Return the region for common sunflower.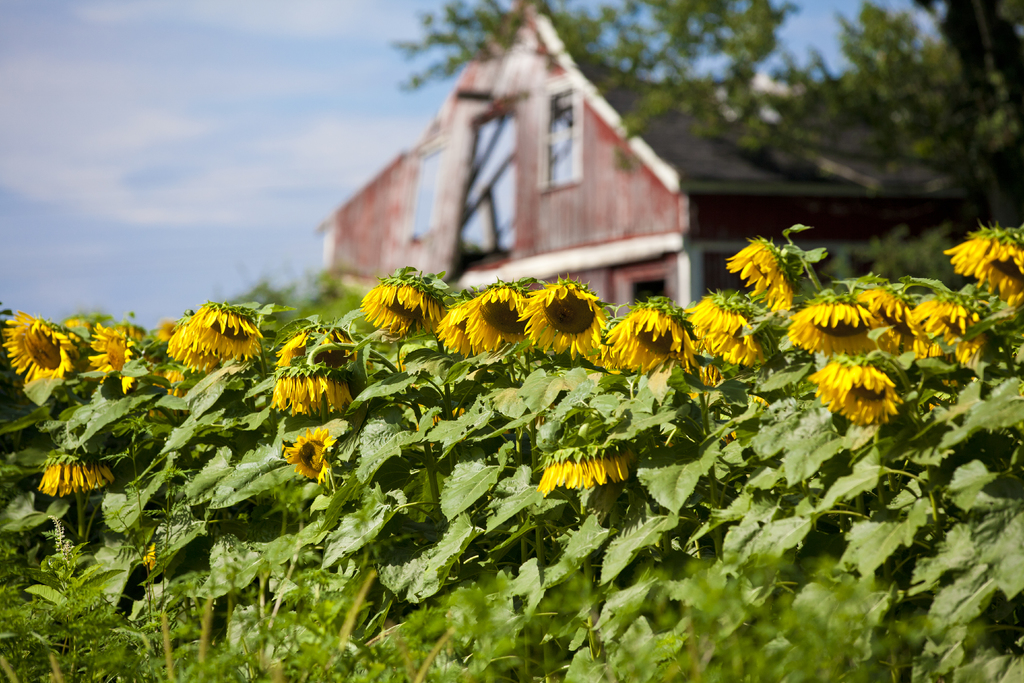
Rect(271, 355, 354, 419).
